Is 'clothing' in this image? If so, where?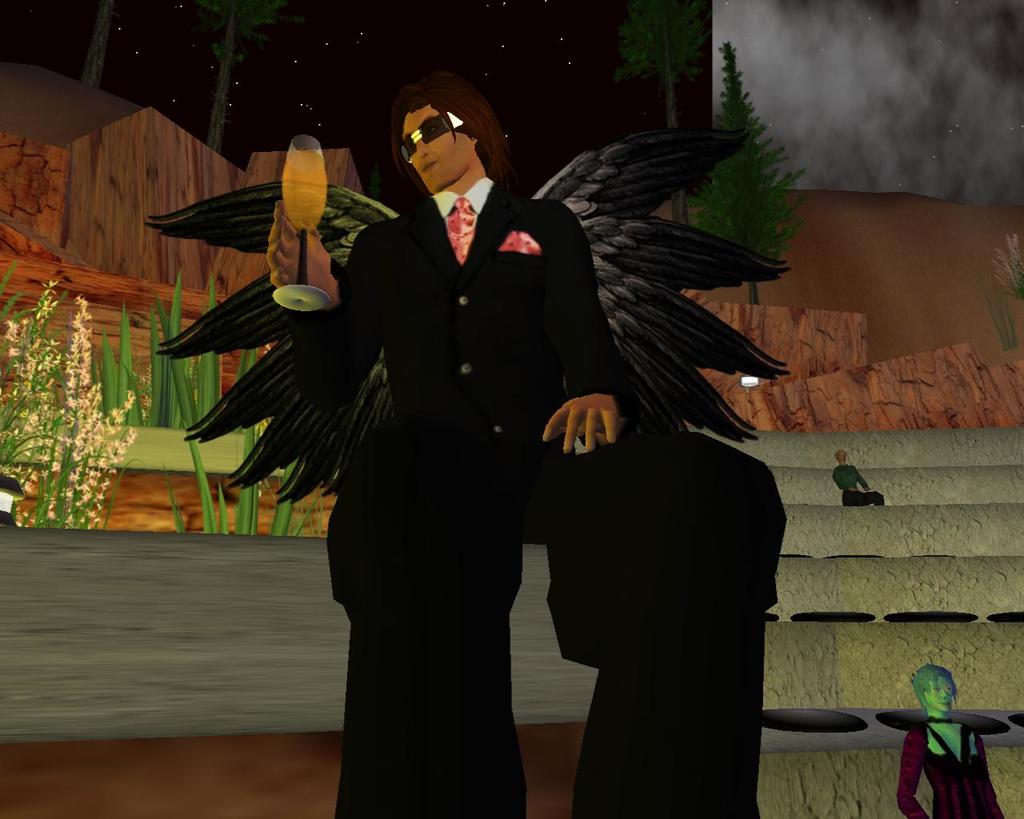
Yes, at x1=898, y1=717, x2=1005, y2=818.
